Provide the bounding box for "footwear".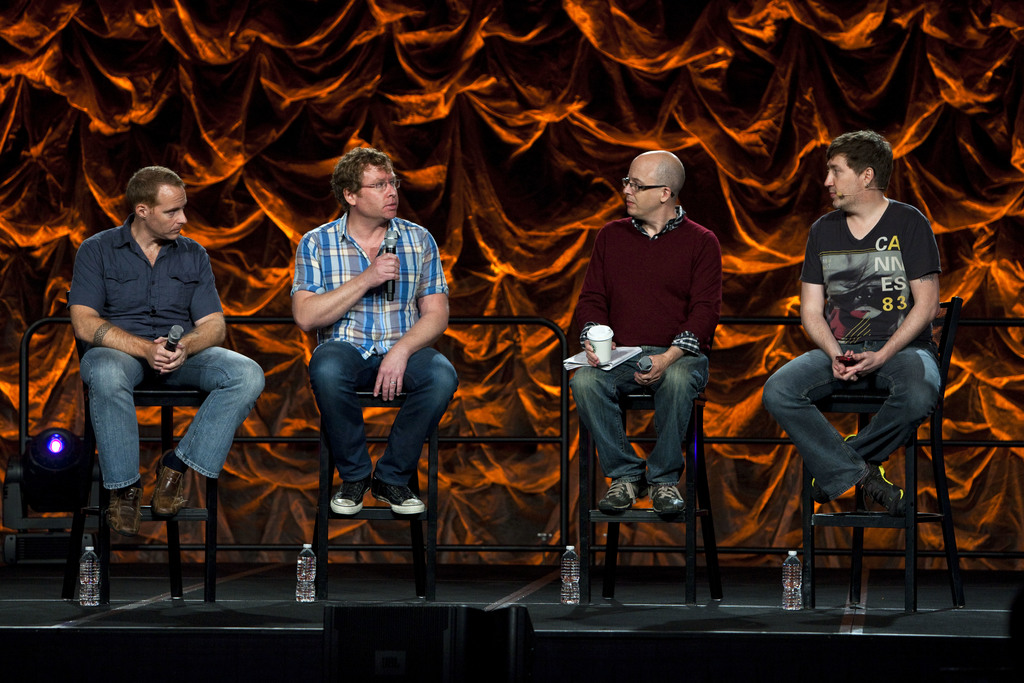
BBox(595, 476, 645, 511).
